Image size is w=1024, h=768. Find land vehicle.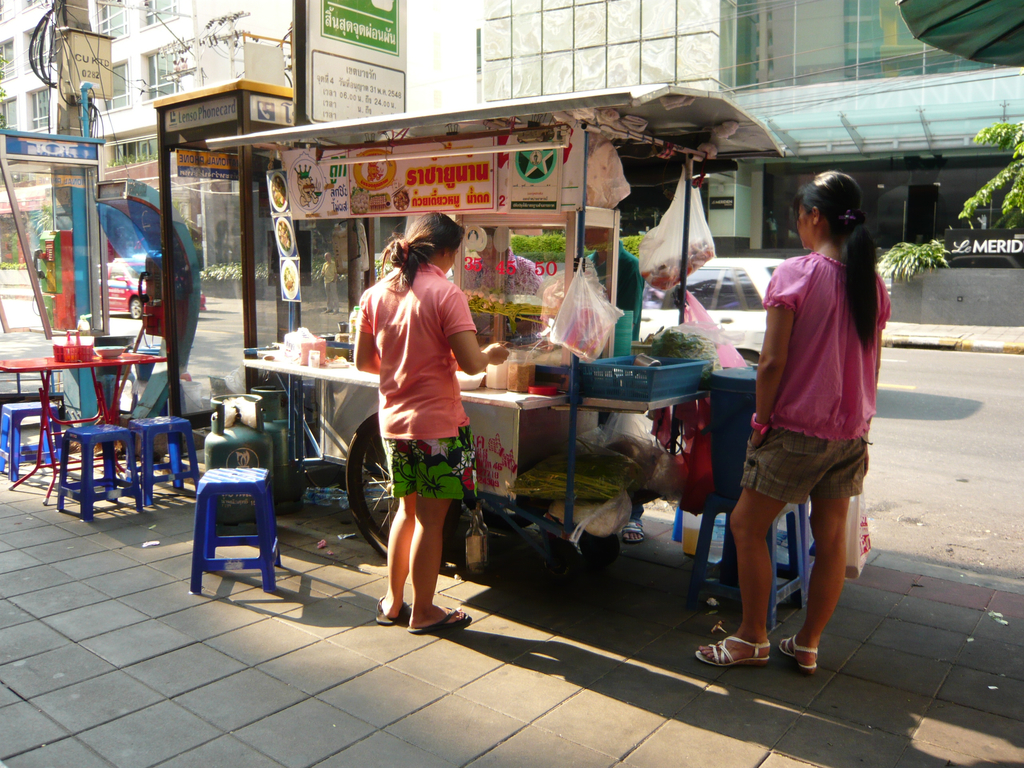
pyautogui.locateOnScreen(205, 90, 786, 566).
